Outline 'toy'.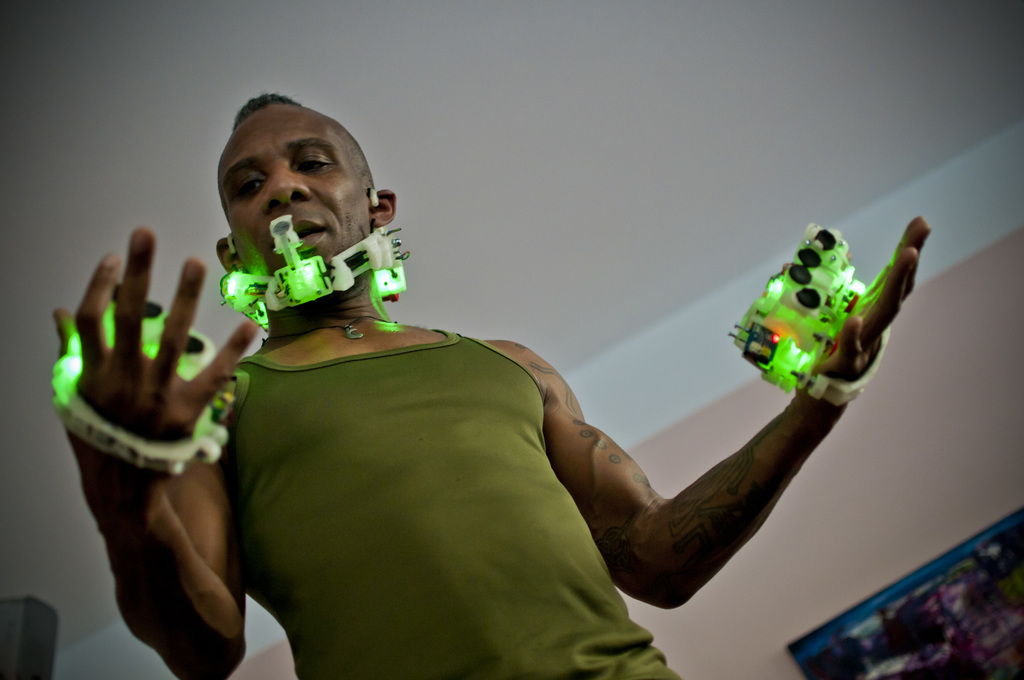
Outline: crop(222, 216, 413, 371).
